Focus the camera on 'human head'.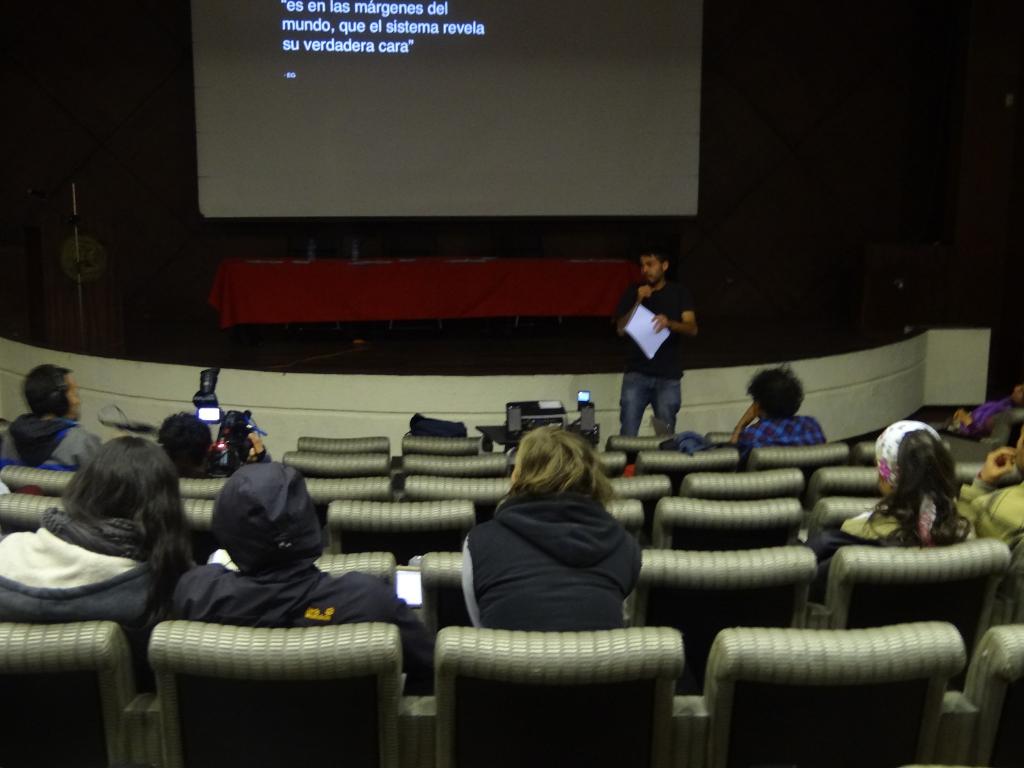
Focus region: bbox(157, 412, 214, 476).
